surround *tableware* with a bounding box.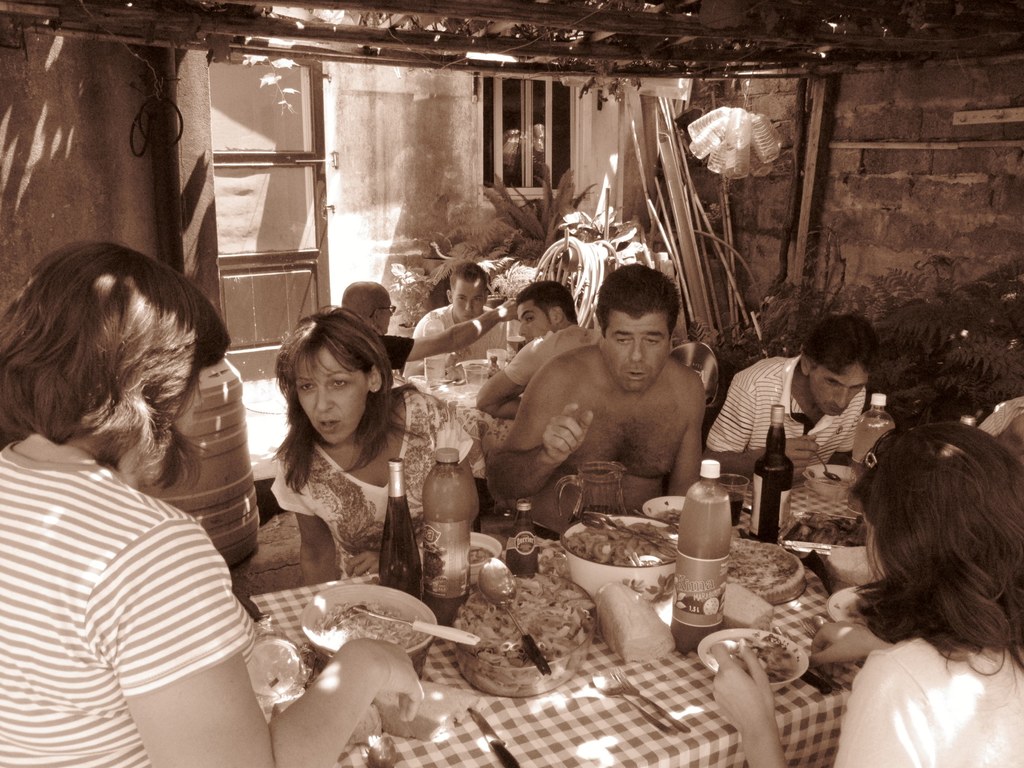
(801,671,838,692).
